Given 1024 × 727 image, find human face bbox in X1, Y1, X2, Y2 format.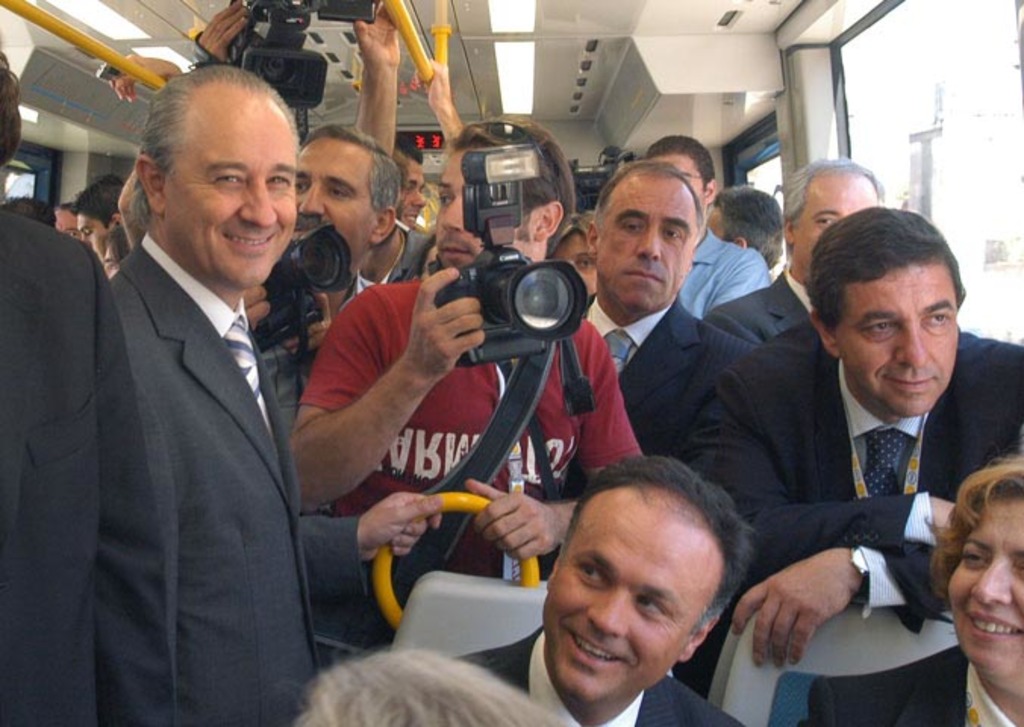
294, 136, 379, 256.
